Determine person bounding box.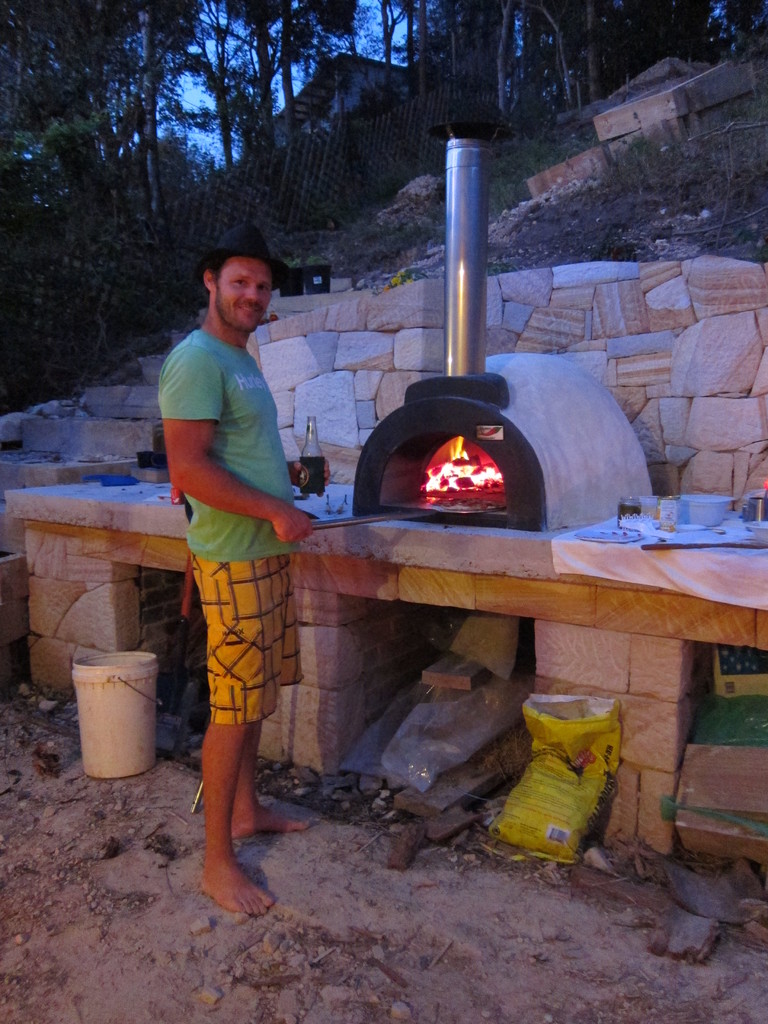
Determined: bbox(156, 270, 339, 913).
